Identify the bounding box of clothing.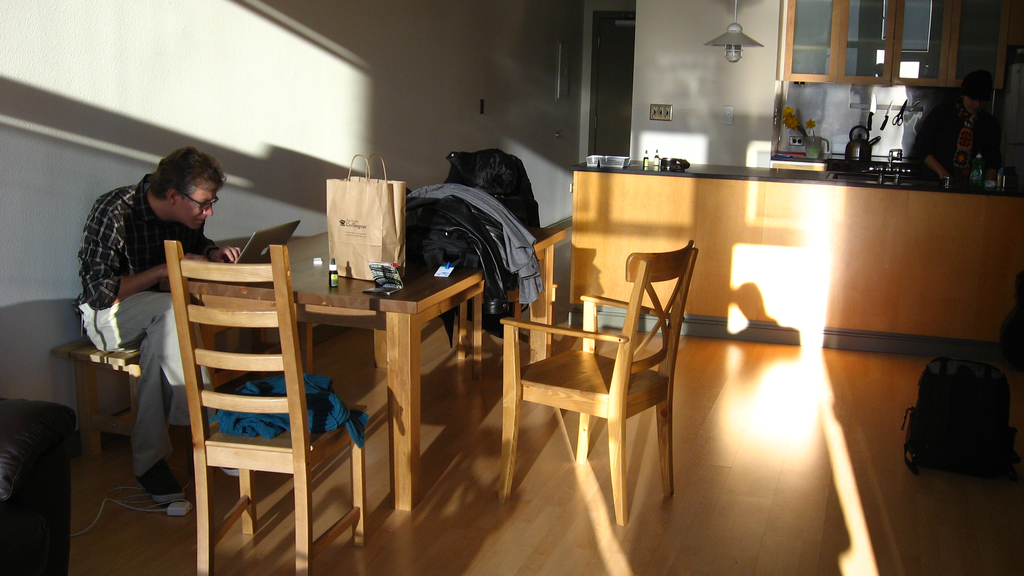
{"x1": 406, "y1": 195, "x2": 518, "y2": 316}.
